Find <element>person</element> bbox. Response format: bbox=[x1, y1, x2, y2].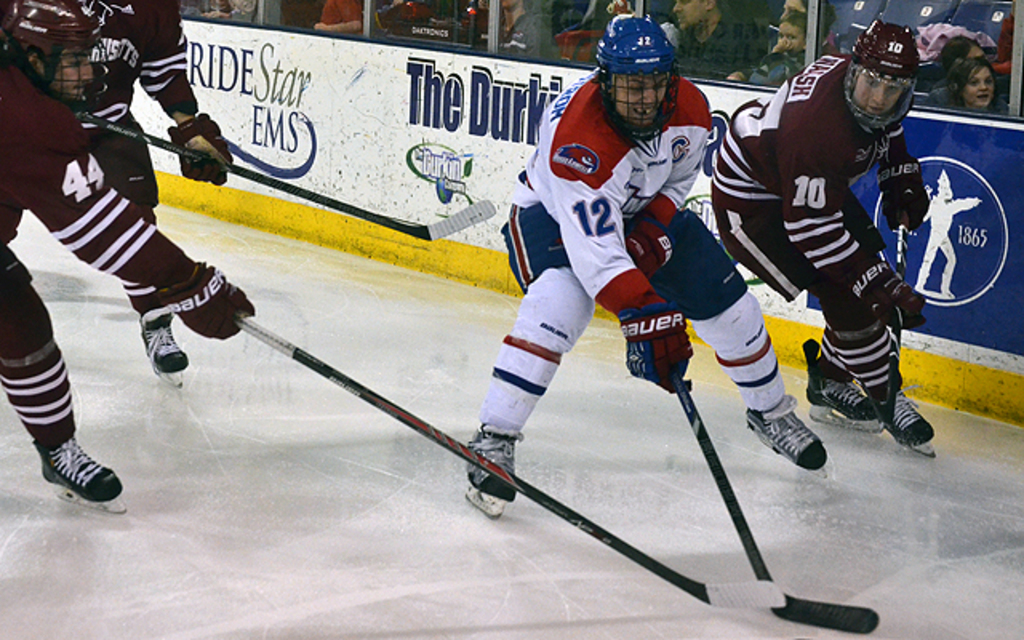
bbox=[725, 24, 941, 517].
